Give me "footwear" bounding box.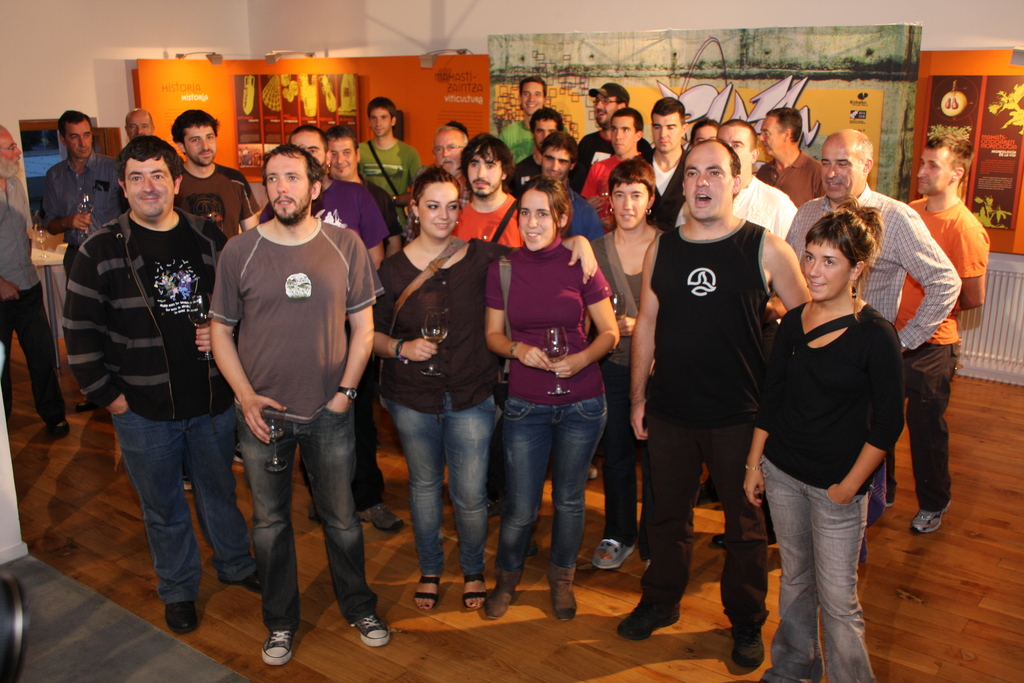
907,500,950,533.
